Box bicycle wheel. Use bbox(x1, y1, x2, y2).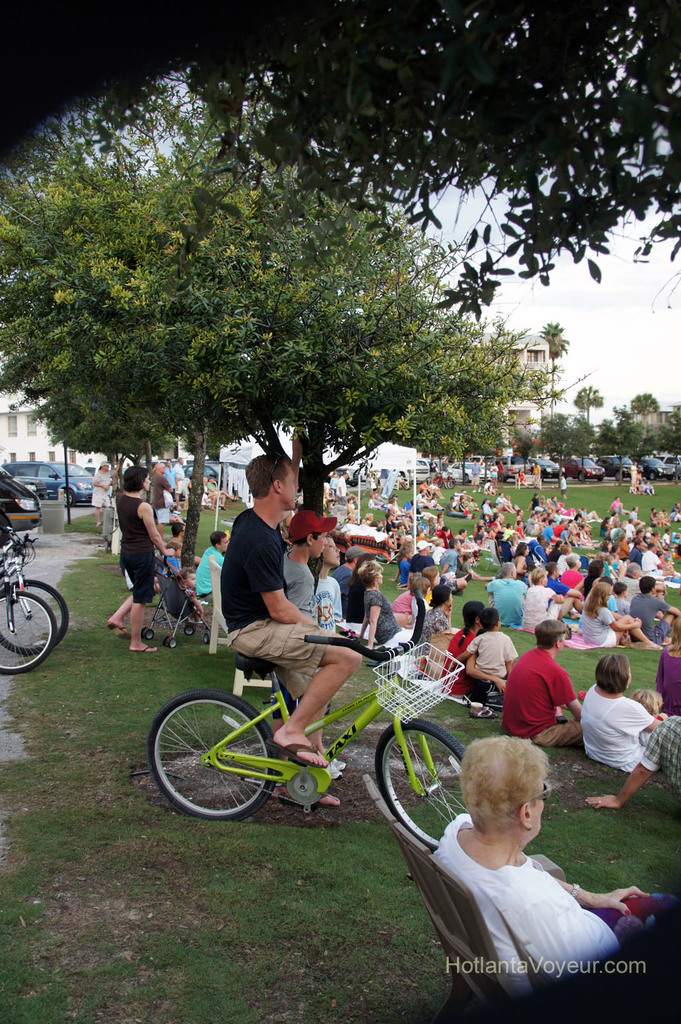
bbox(0, 575, 68, 655).
